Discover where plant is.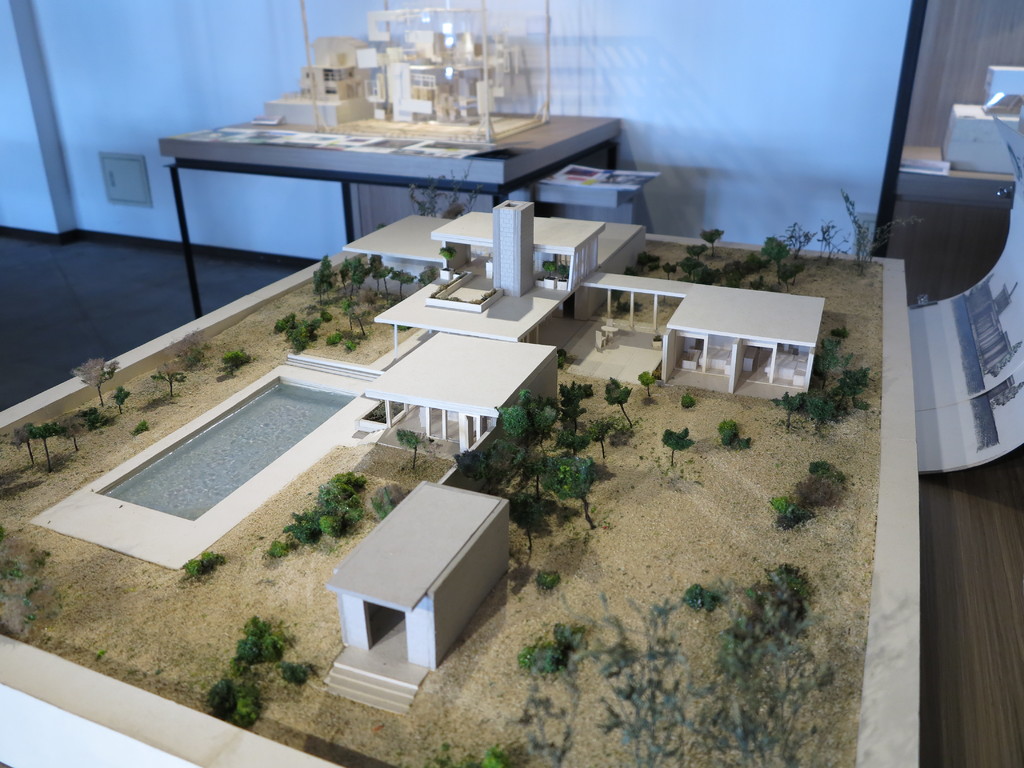
Discovered at <box>24,585,38,602</box>.
